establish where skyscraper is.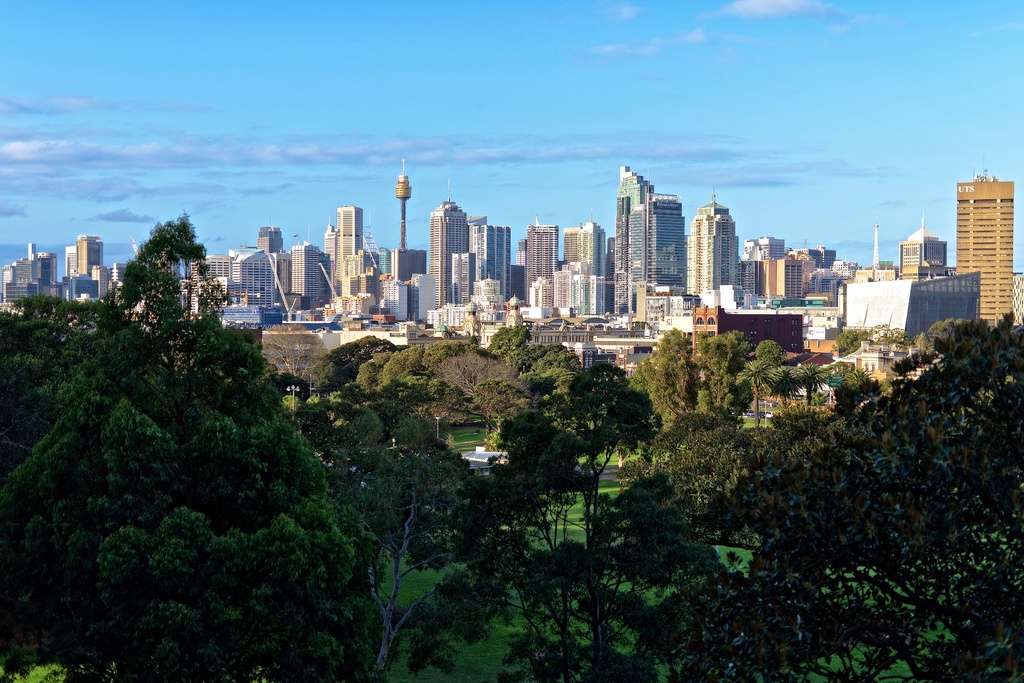
Established at select_region(685, 191, 740, 293).
